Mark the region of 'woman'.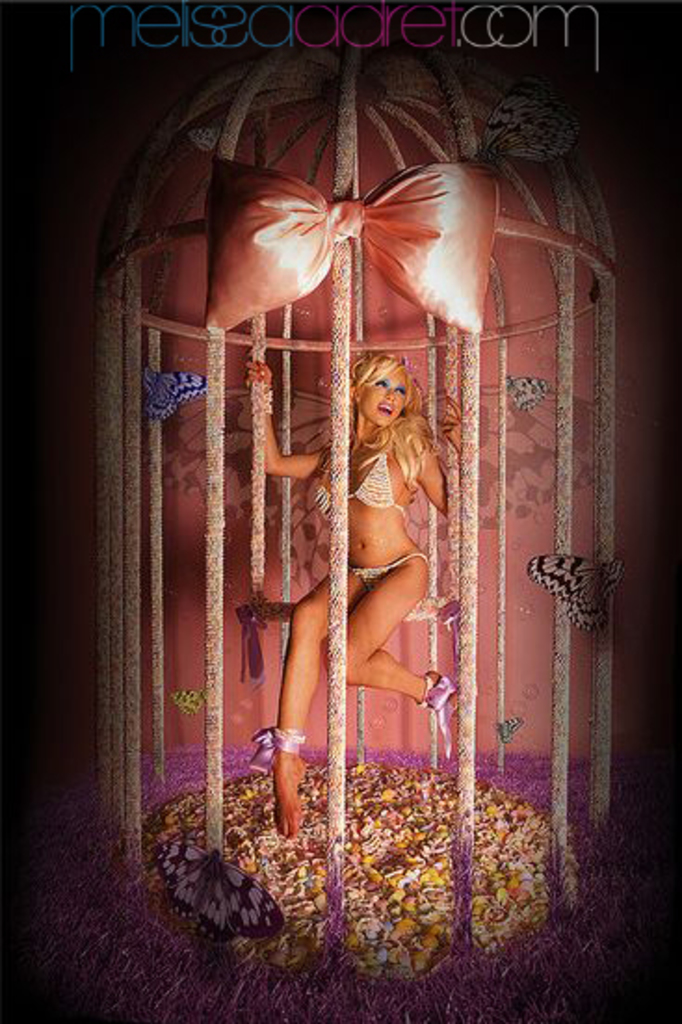
Region: Rect(262, 282, 448, 833).
